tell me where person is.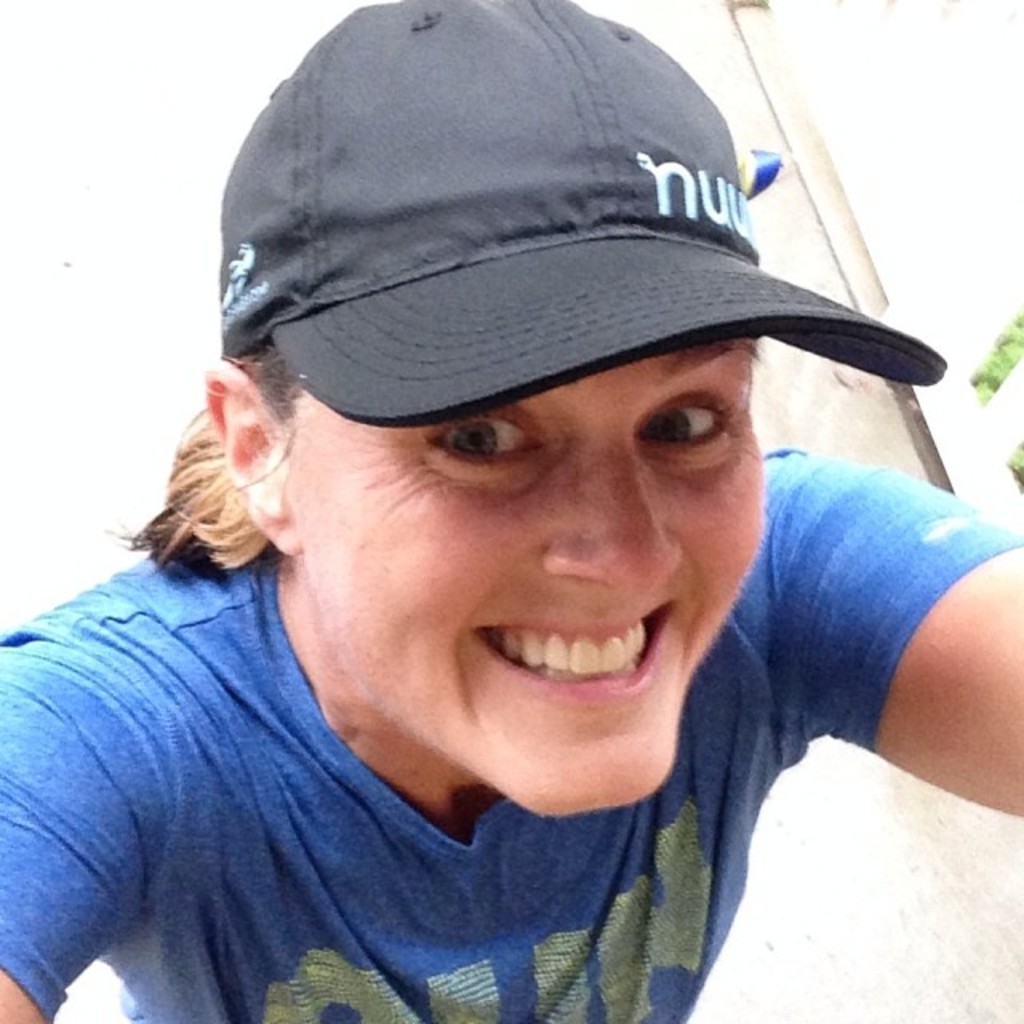
person is at BBox(56, 10, 1005, 1022).
